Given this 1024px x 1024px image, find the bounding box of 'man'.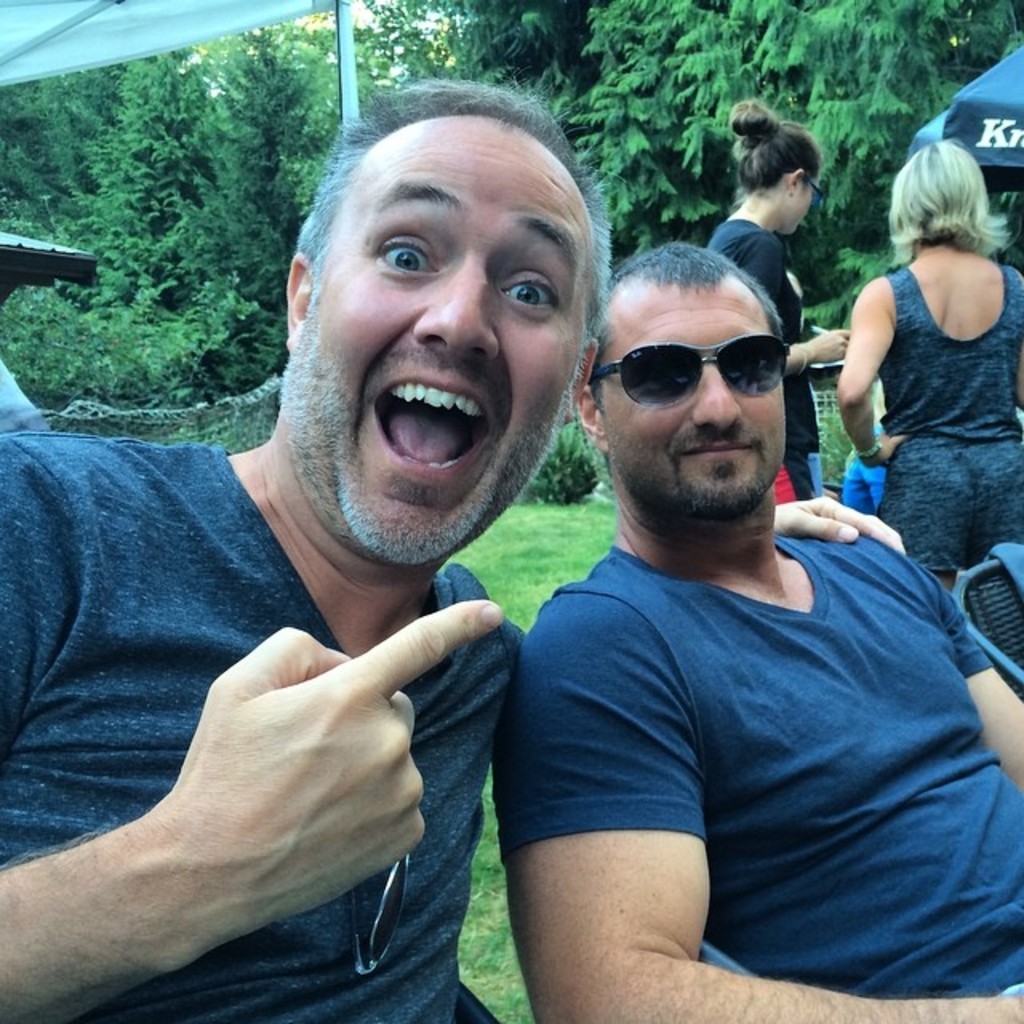
(0,72,622,1022).
